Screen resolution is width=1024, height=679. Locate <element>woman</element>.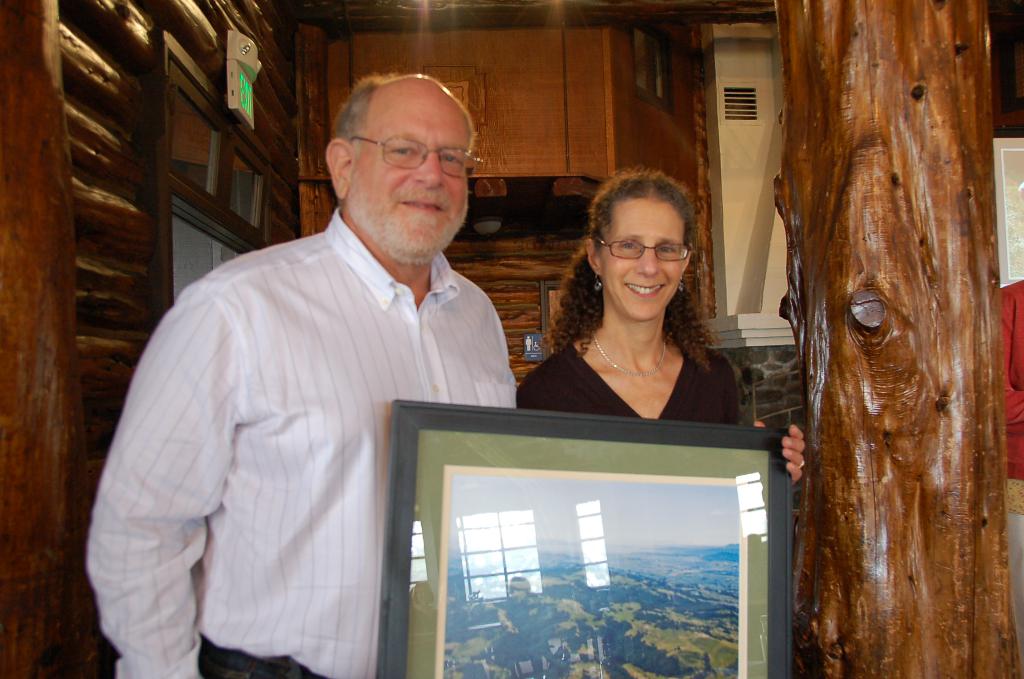
box(520, 174, 810, 484).
